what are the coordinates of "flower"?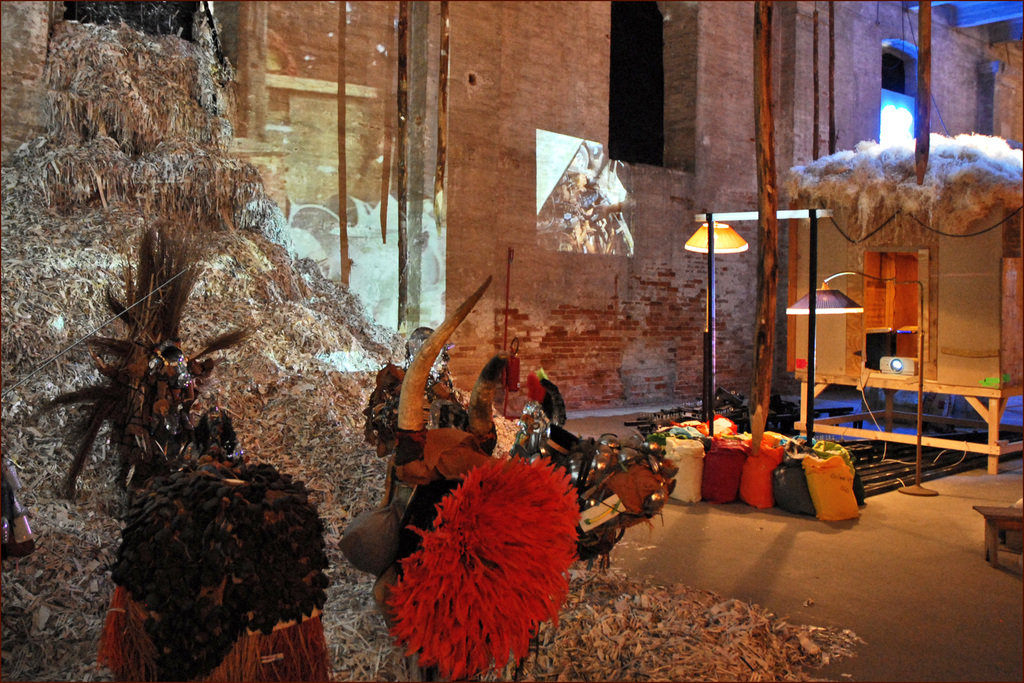
<box>385,450,580,682</box>.
